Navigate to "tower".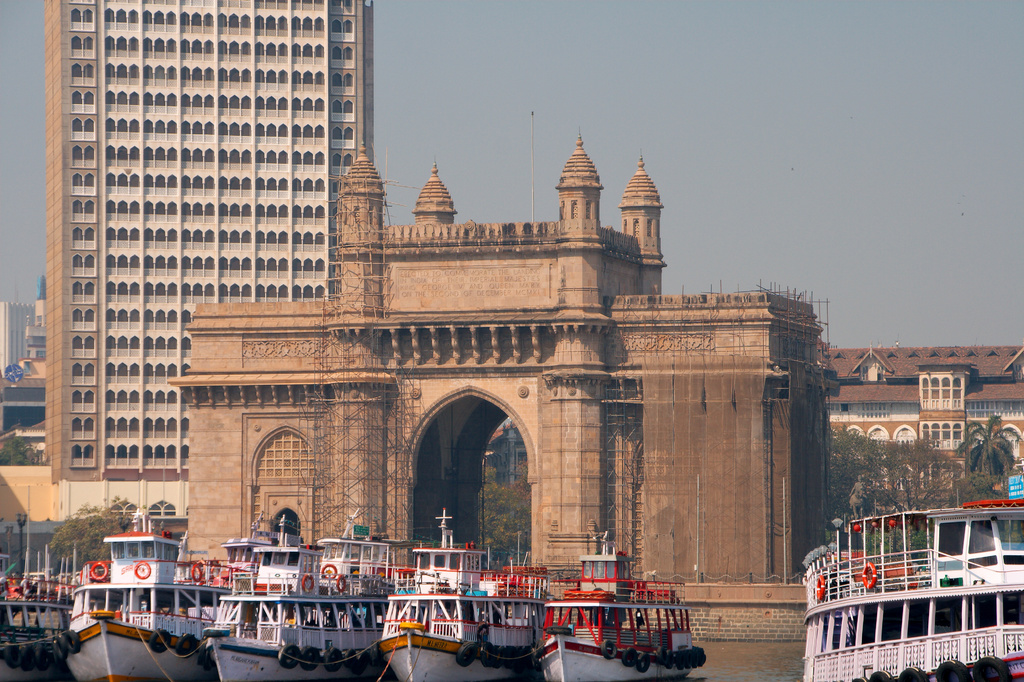
Navigation target: 42,8,387,504.
